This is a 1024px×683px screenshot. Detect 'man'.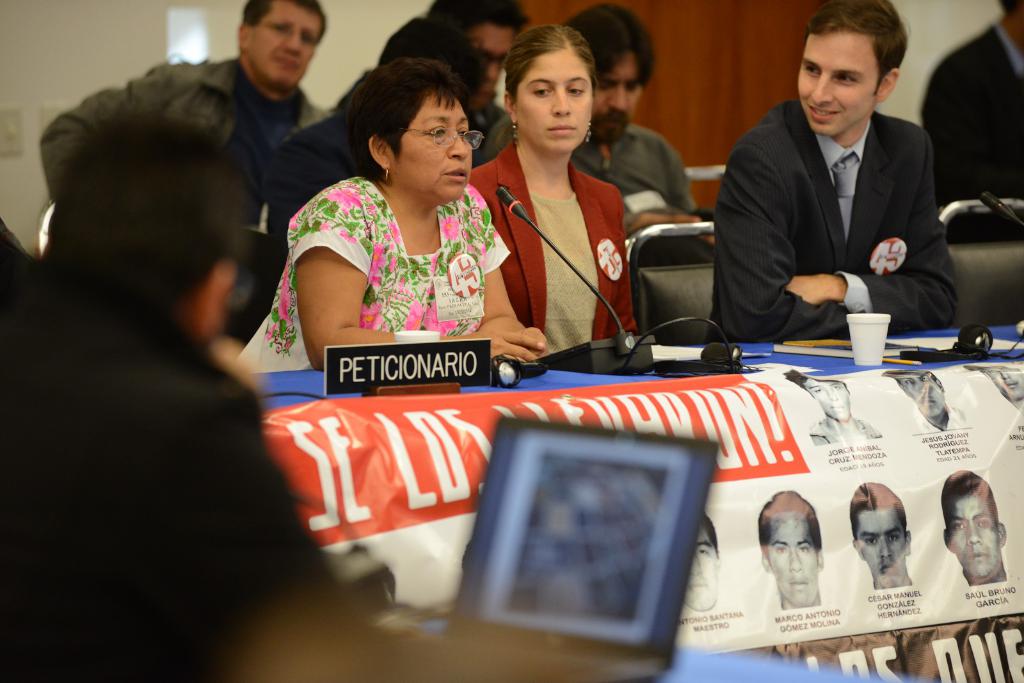
[x1=705, y1=15, x2=977, y2=356].
